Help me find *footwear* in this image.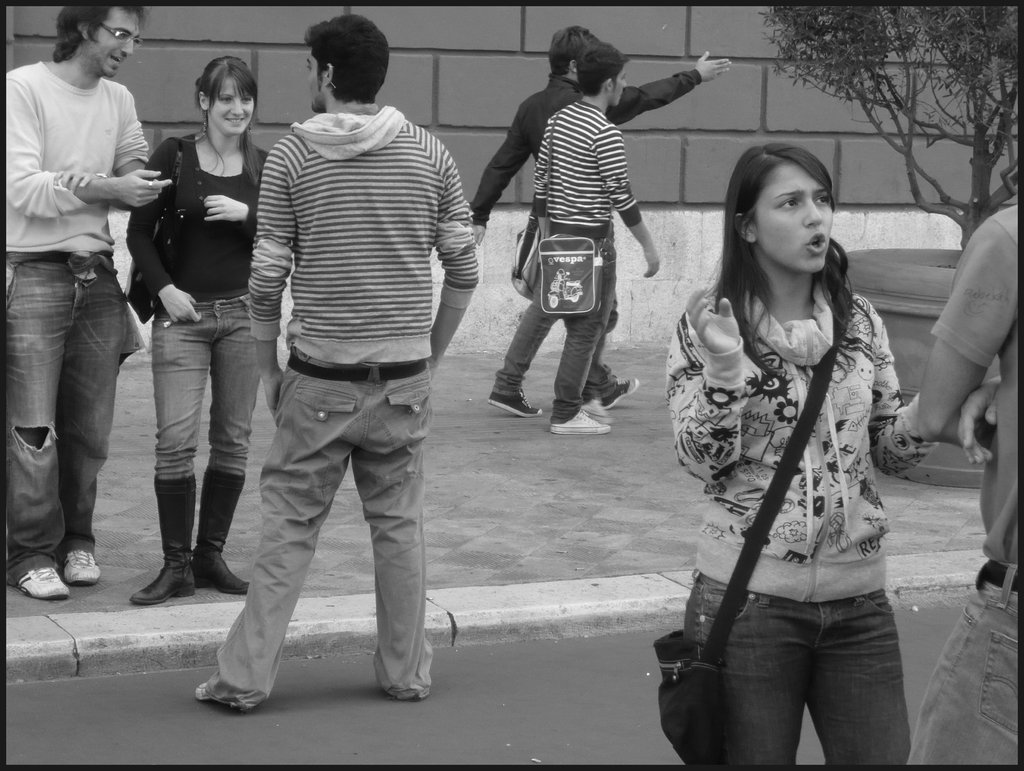
Found it: crop(61, 548, 100, 588).
